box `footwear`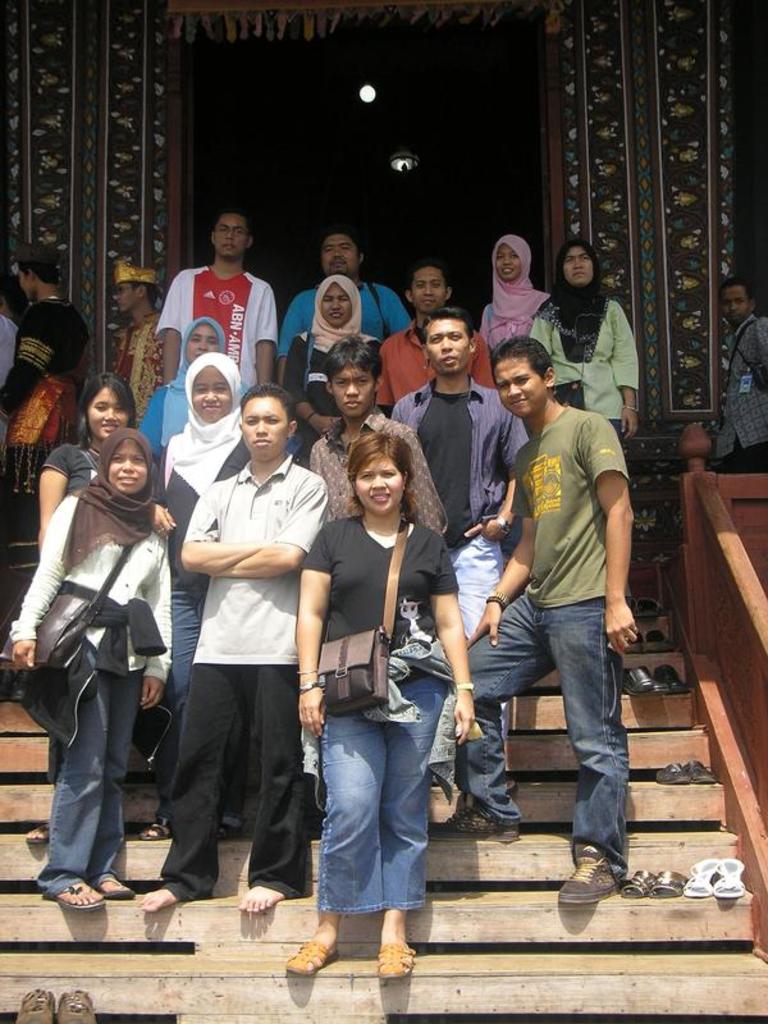
426,800,517,841
